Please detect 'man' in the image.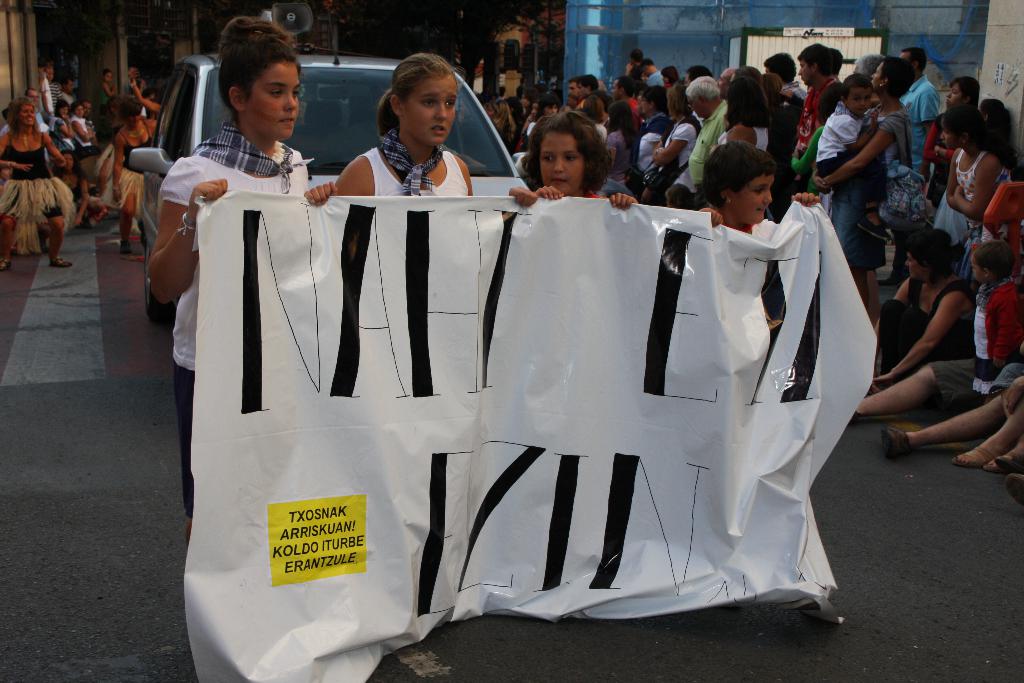
848,53,887,109.
